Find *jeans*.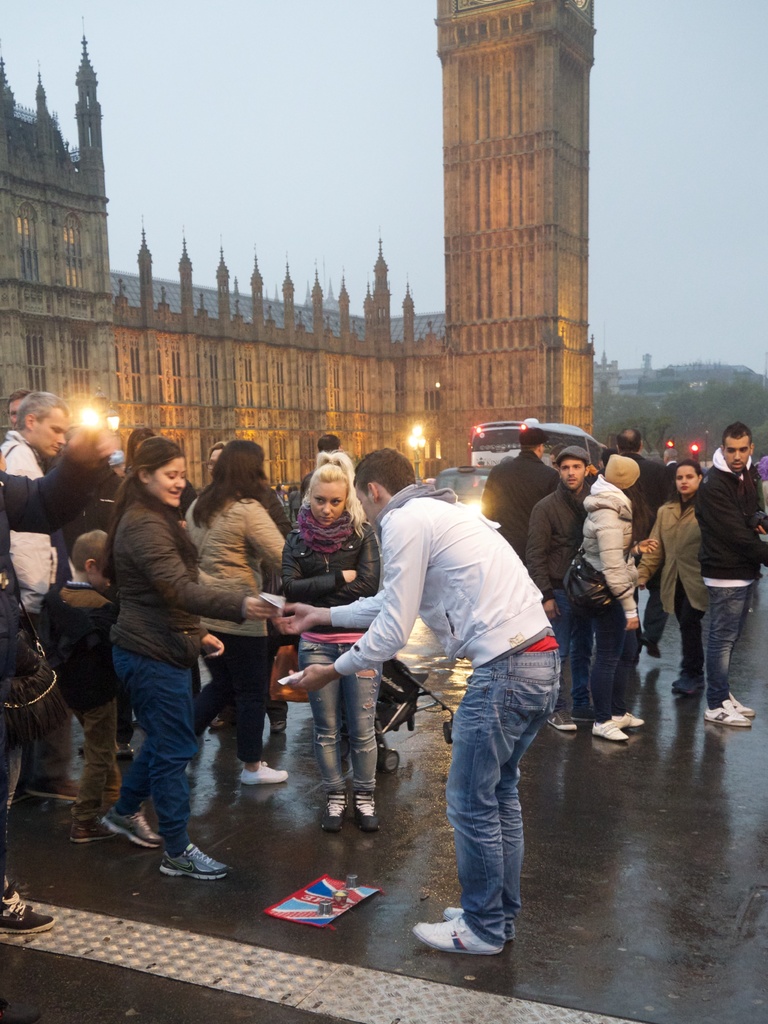
<box>204,636,267,756</box>.
